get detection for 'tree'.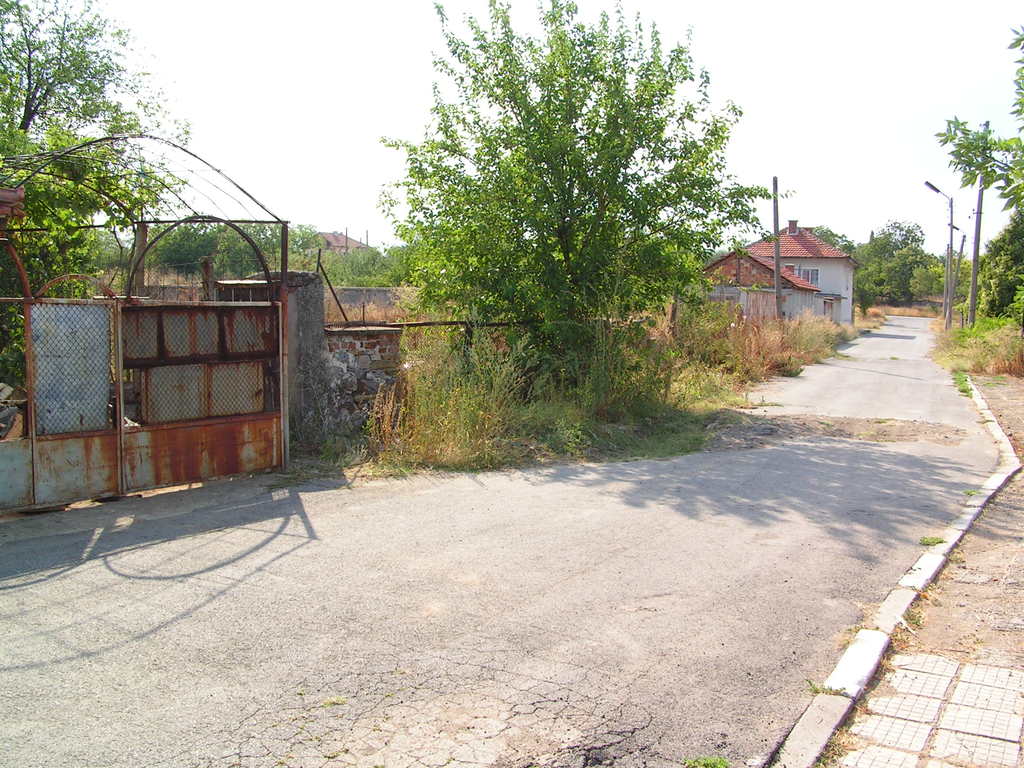
Detection: rect(0, 0, 193, 381).
